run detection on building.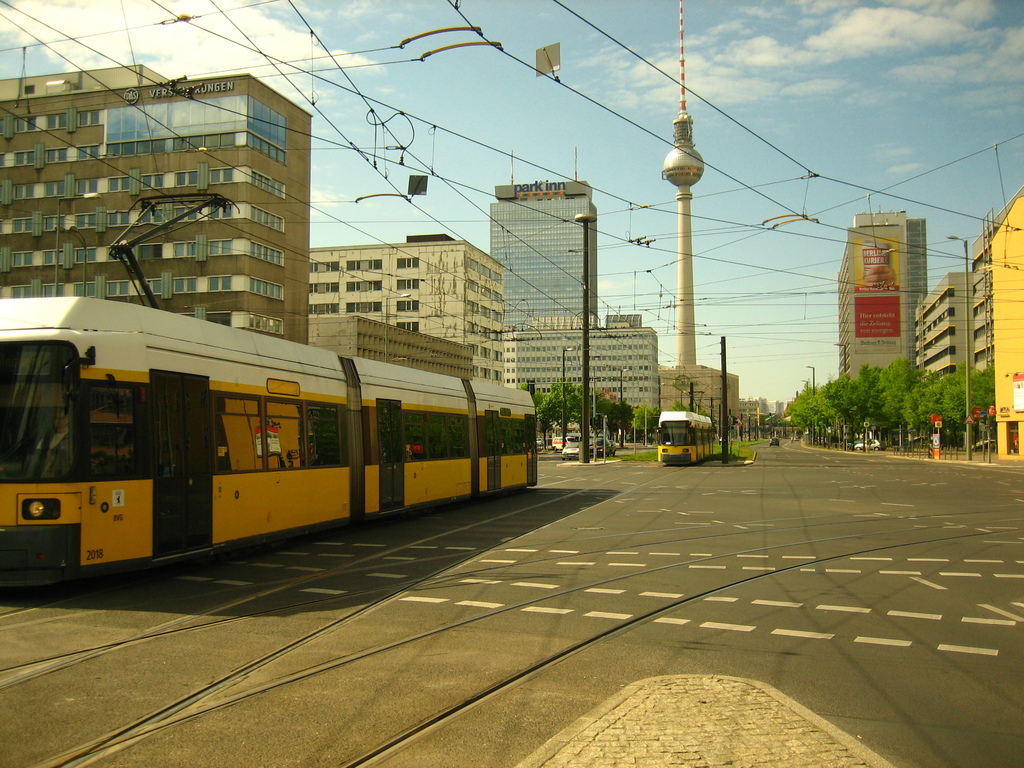
Result: left=507, top=326, right=676, bottom=429.
